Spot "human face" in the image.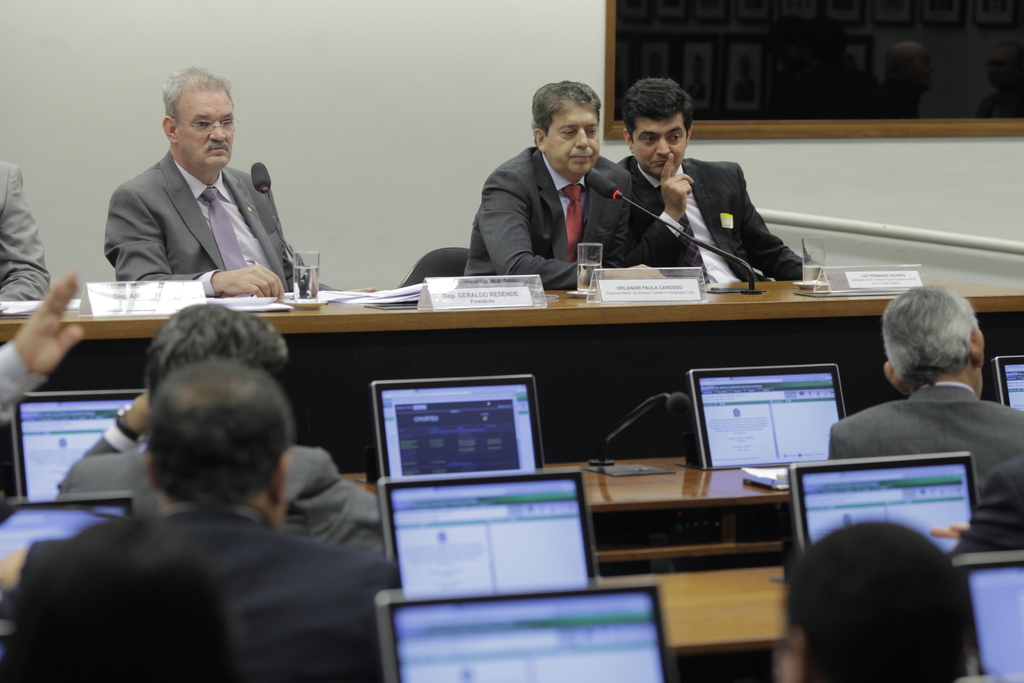
"human face" found at x1=636 y1=115 x2=689 y2=178.
